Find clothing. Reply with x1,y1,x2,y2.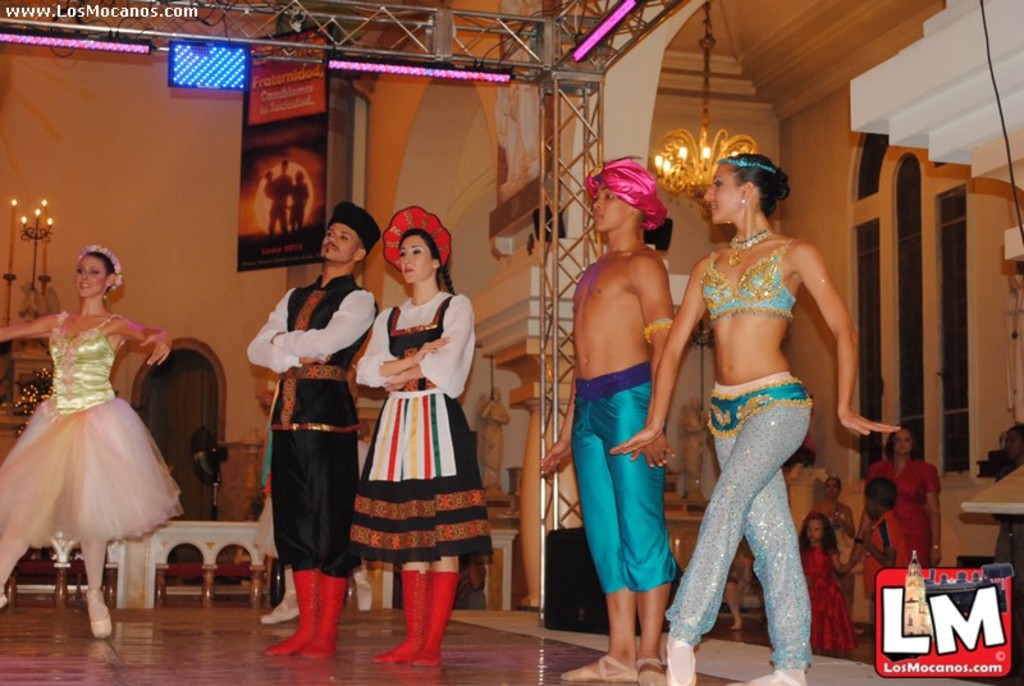
801,546,858,659.
